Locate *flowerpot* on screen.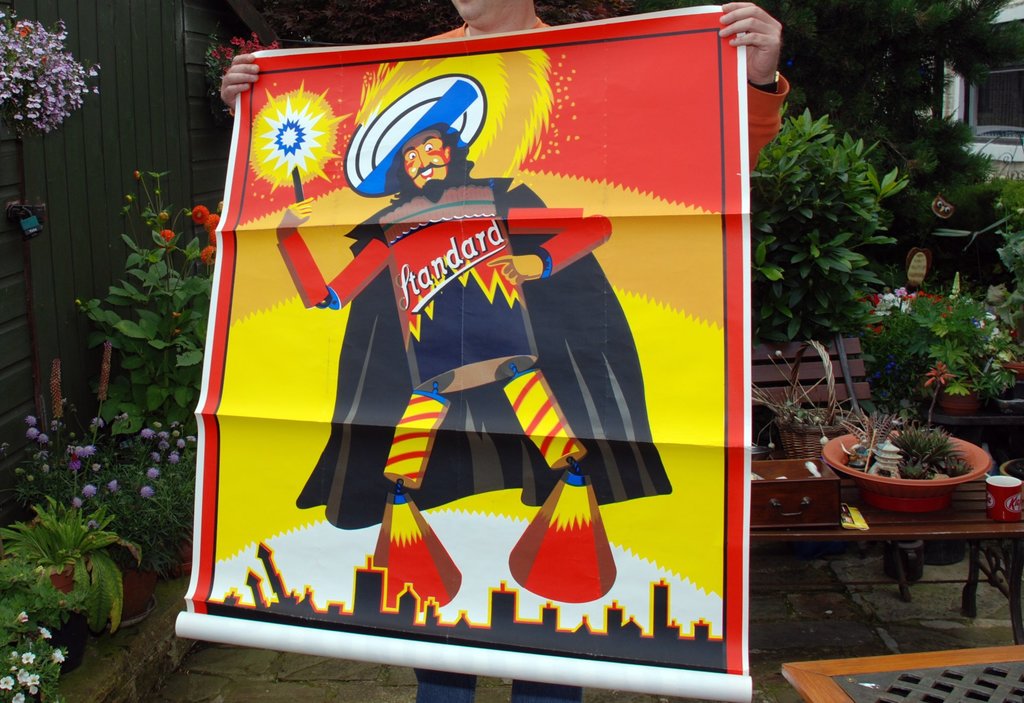
On screen at locate(978, 396, 1022, 465).
